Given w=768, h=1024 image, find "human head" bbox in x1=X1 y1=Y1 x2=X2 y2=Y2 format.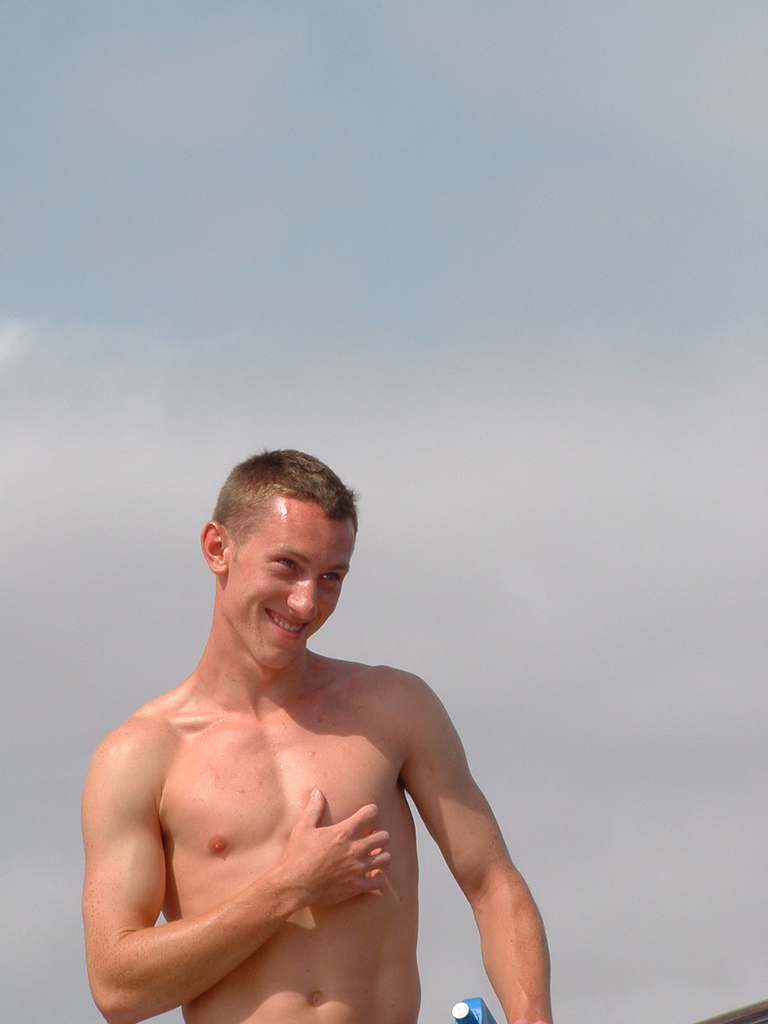
x1=186 y1=454 x2=363 y2=660.
